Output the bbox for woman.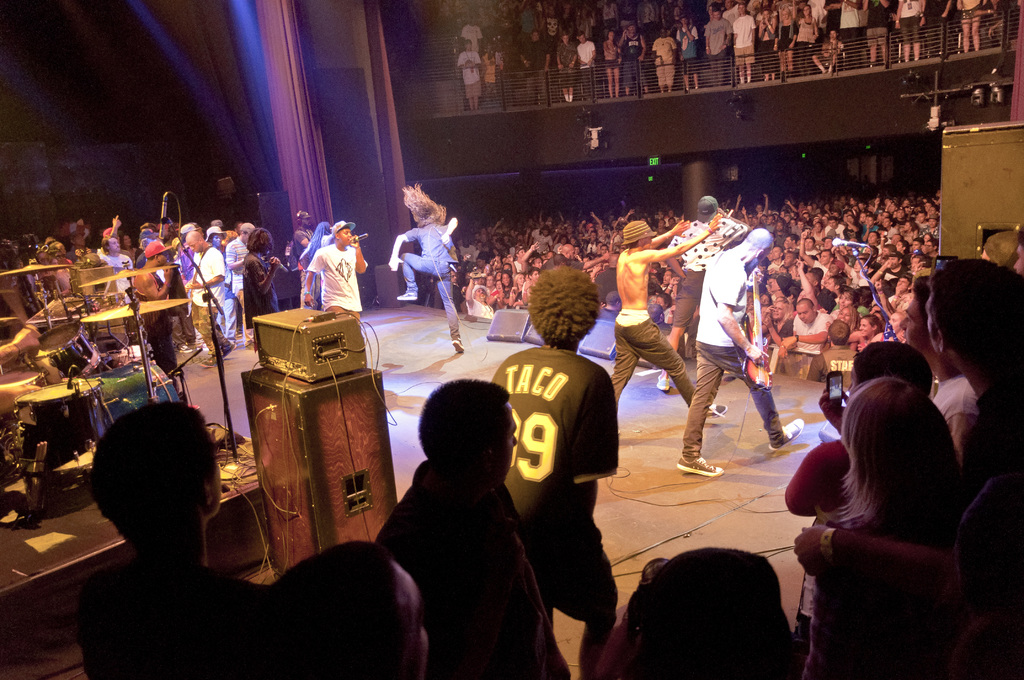
[left=385, top=183, right=471, bottom=322].
